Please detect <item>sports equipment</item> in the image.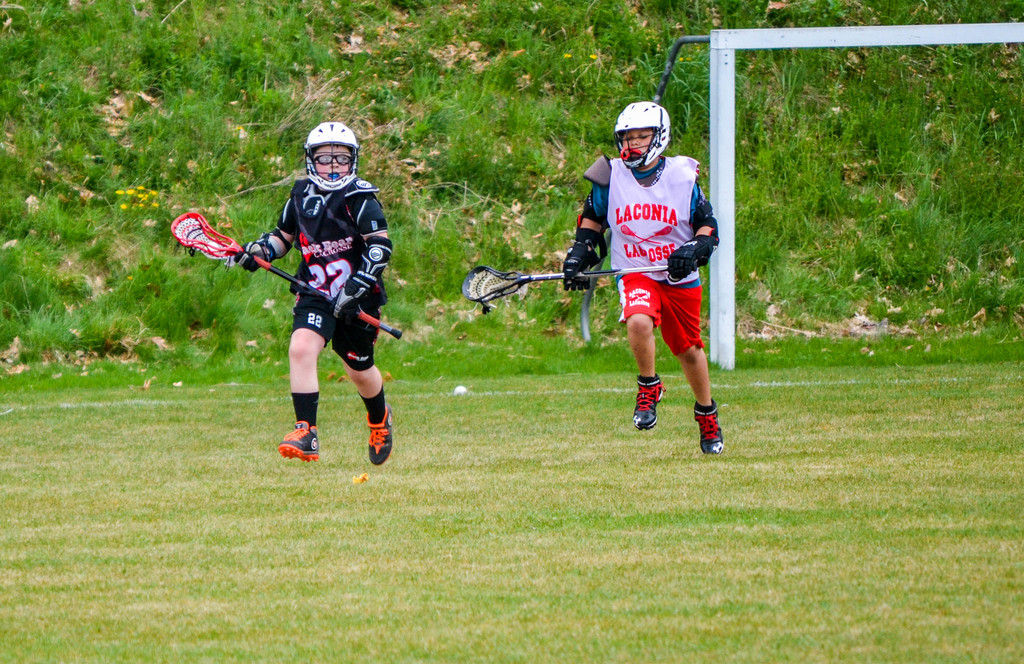
detection(170, 209, 401, 331).
